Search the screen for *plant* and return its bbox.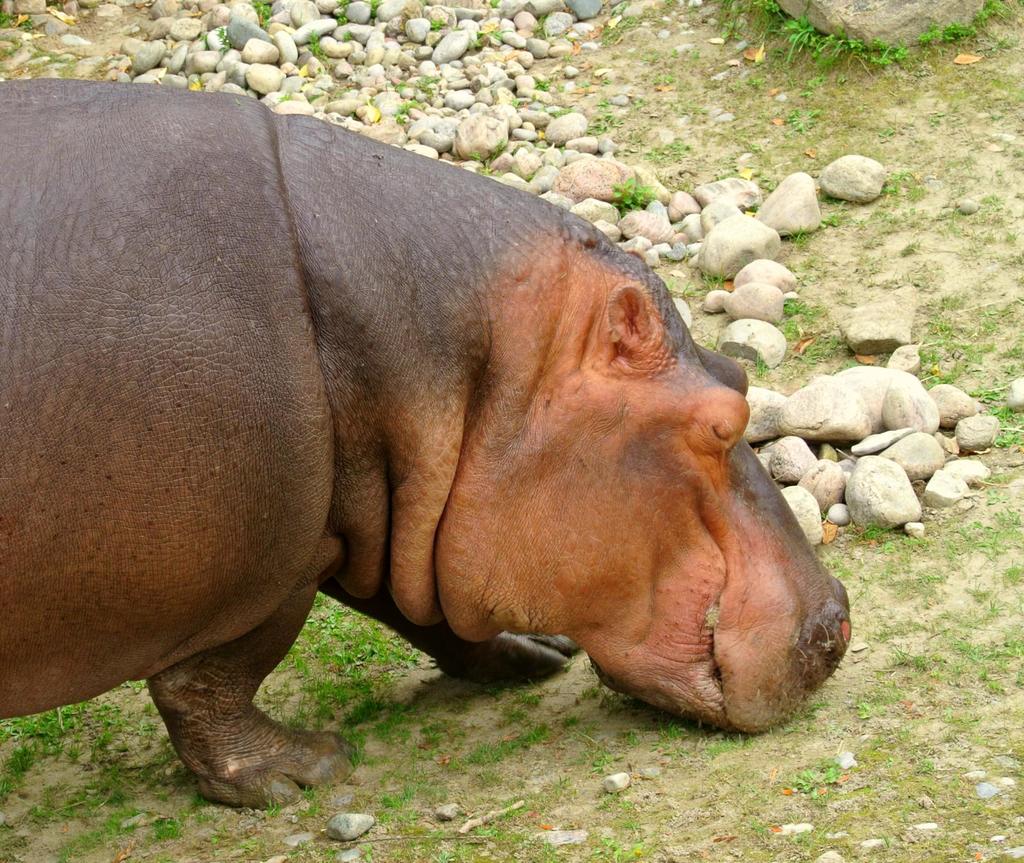
Found: x1=416, y1=73, x2=436, y2=85.
